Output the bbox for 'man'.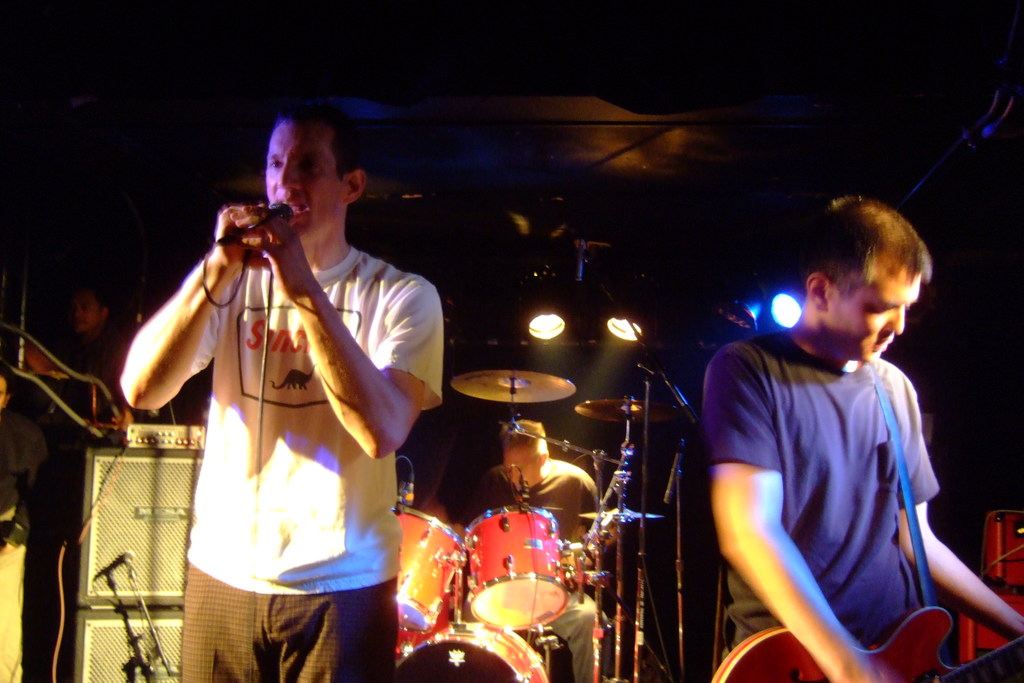
{"left": 459, "top": 422, "right": 614, "bottom": 682}.
